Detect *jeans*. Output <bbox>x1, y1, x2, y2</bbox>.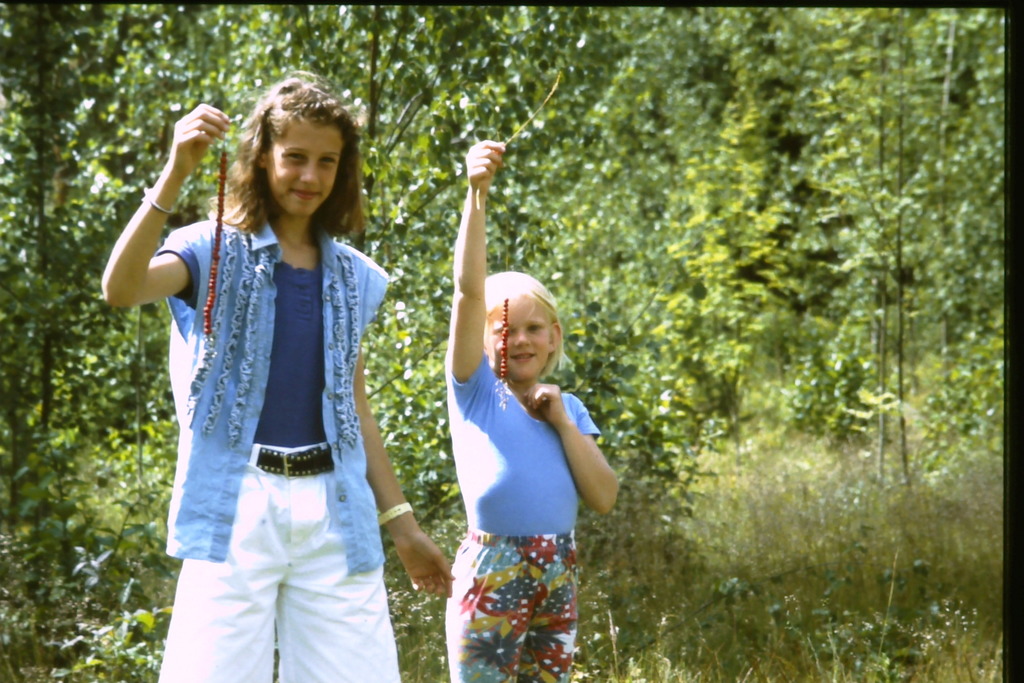
<bbox>436, 363, 603, 536</bbox>.
